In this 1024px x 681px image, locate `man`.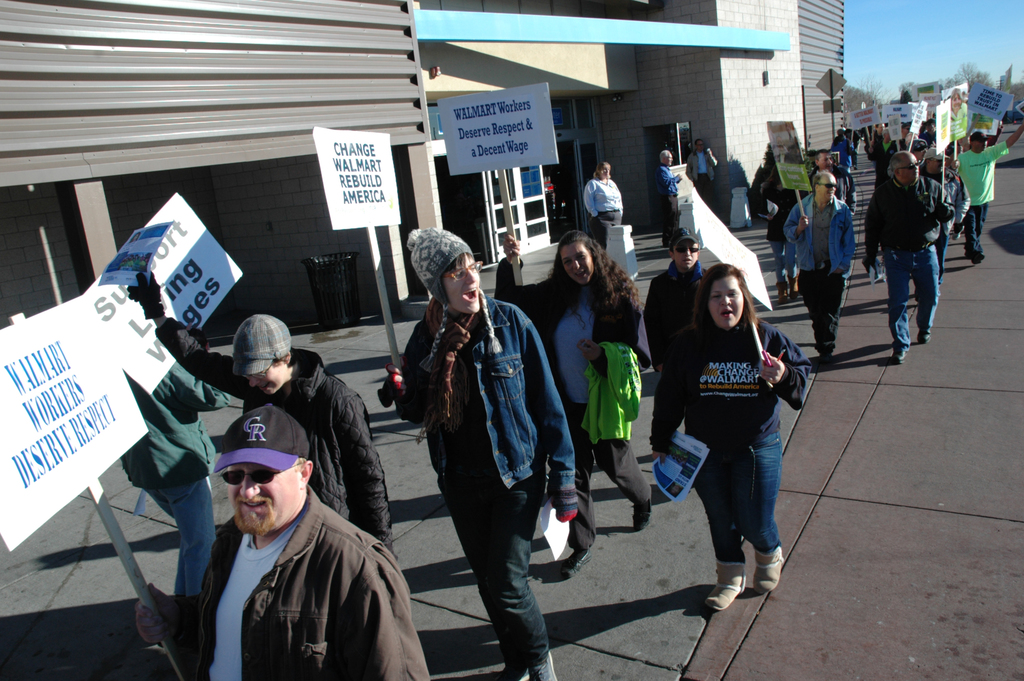
Bounding box: x1=806 y1=147 x2=850 y2=205.
